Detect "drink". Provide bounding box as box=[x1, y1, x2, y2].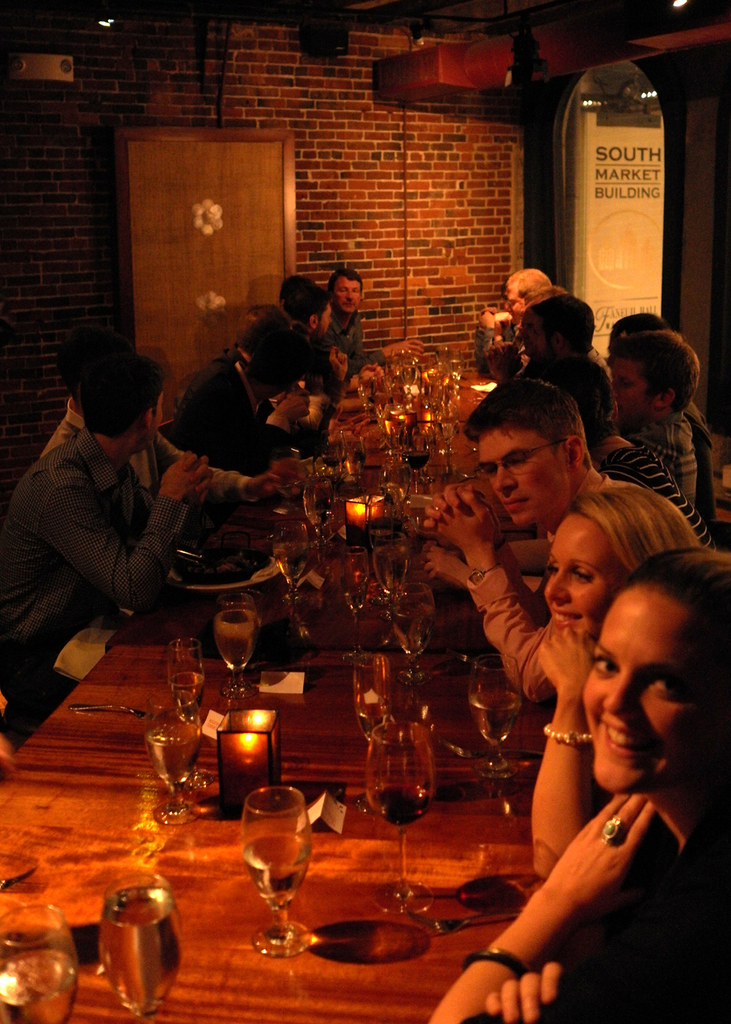
box=[466, 688, 515, 745].
